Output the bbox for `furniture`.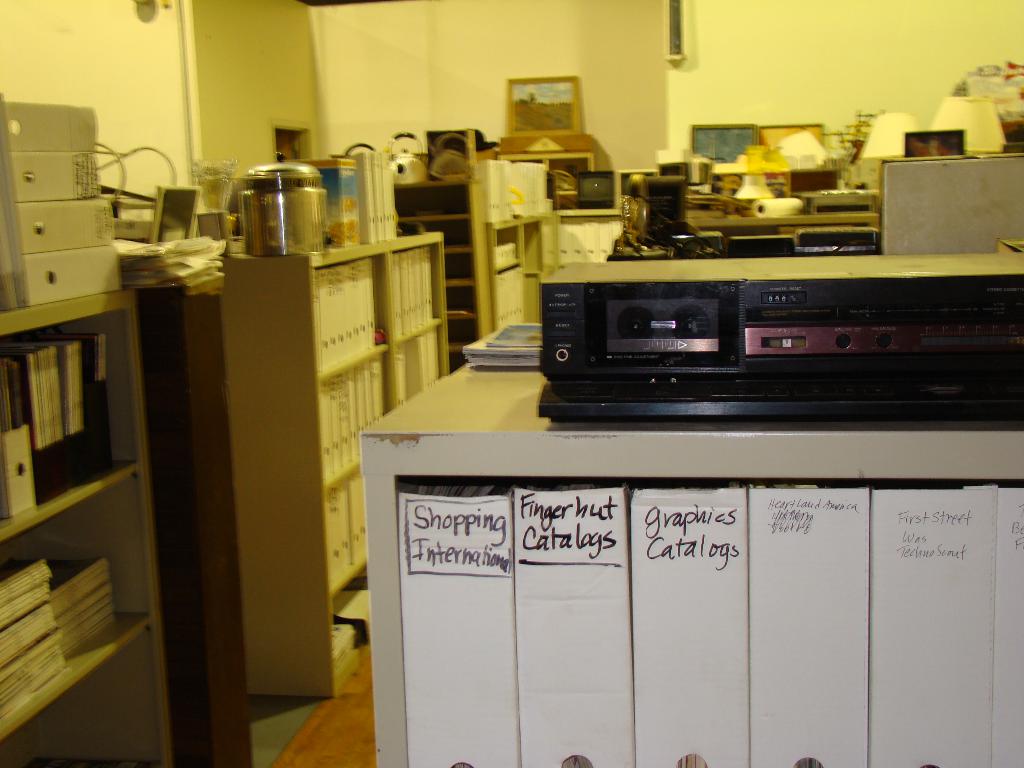
{"x1": 358, "y1": 352, "x2": 1023, "y2": 767}.
